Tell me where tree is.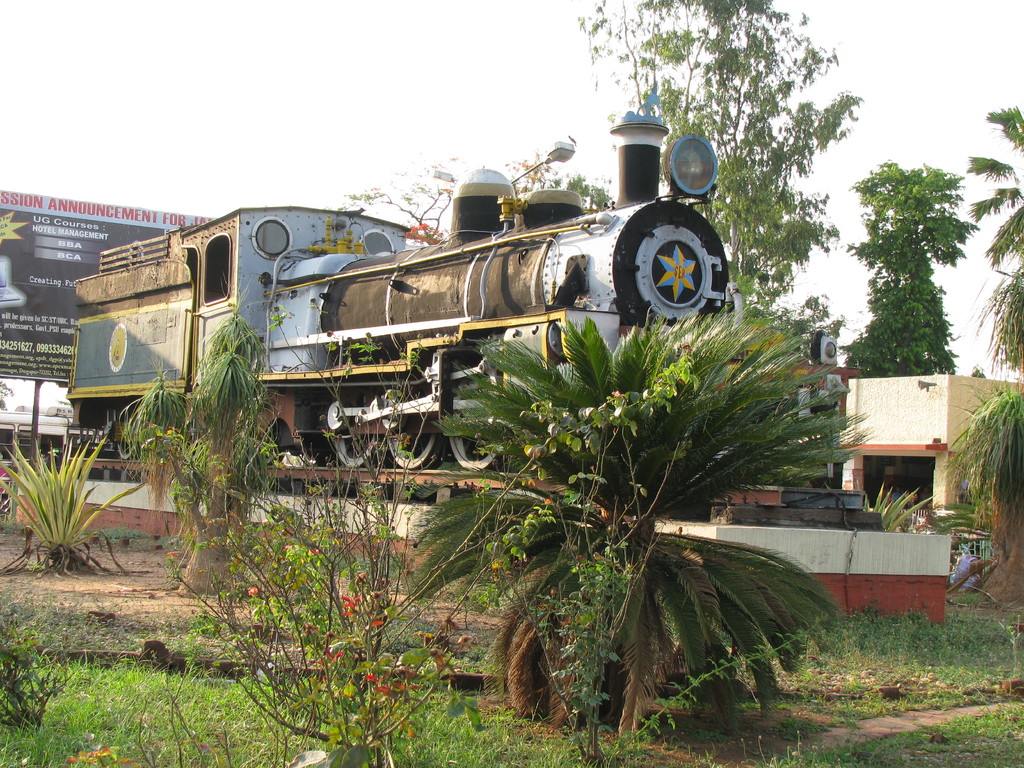
tree is at left=836, top=137, right=978, bottom=393.
